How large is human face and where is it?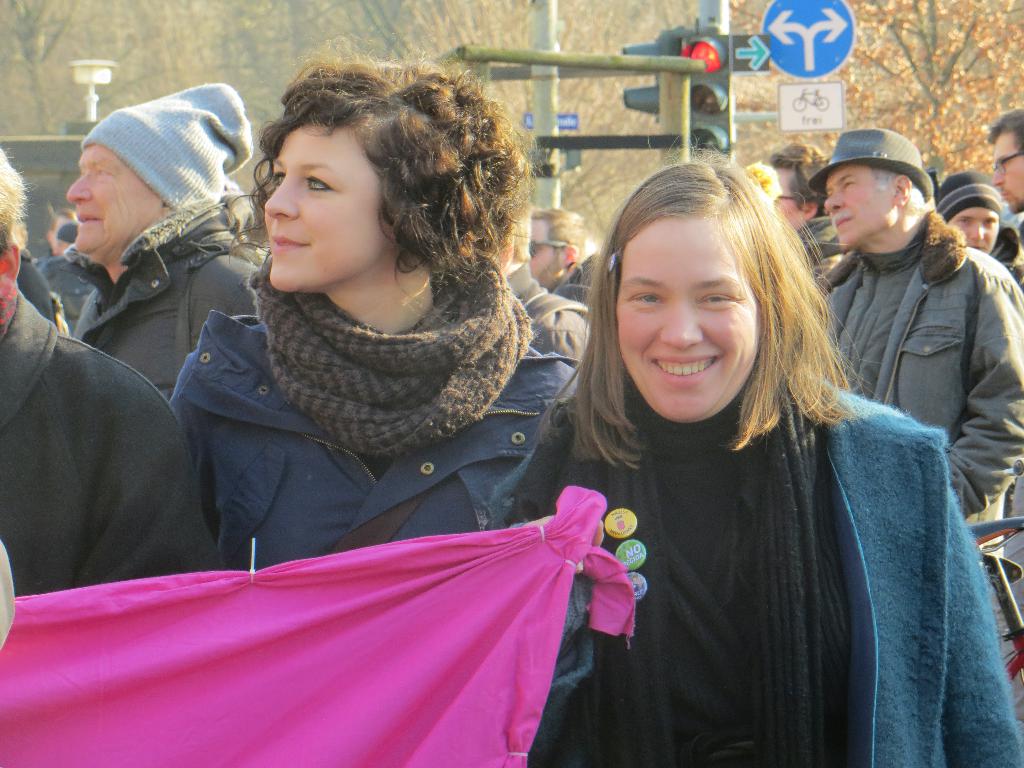
Bounding box: [621,218,759,423].
